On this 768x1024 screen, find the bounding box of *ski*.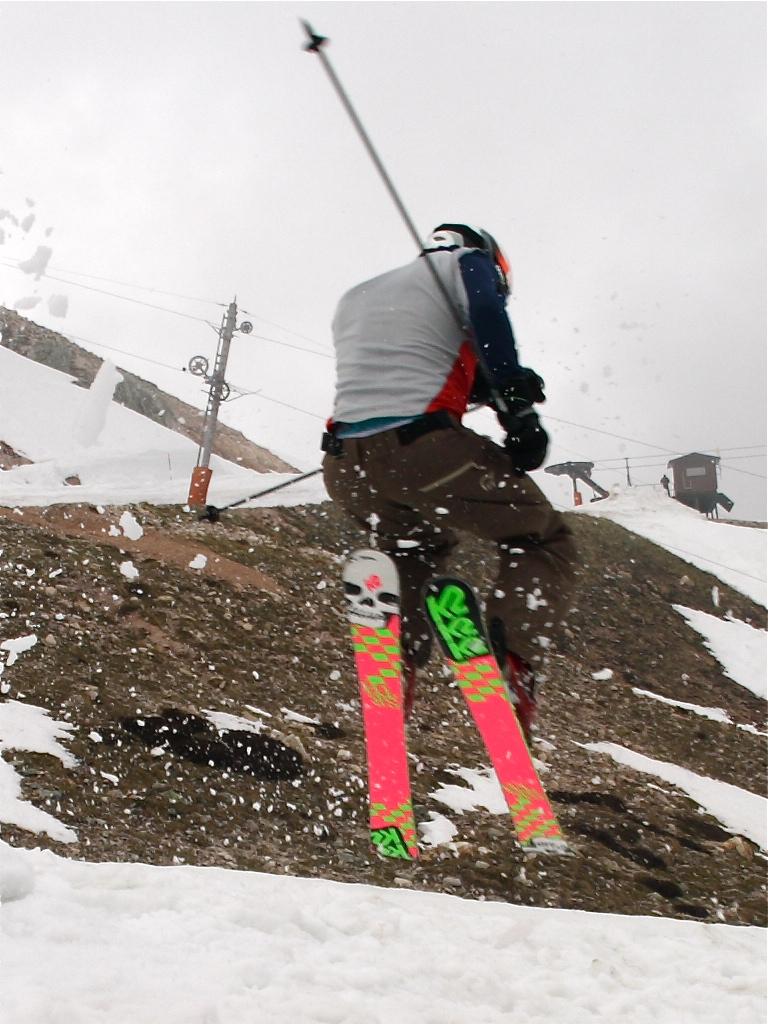
Bounding box: <region>337, 547, 426, 872</region>.
